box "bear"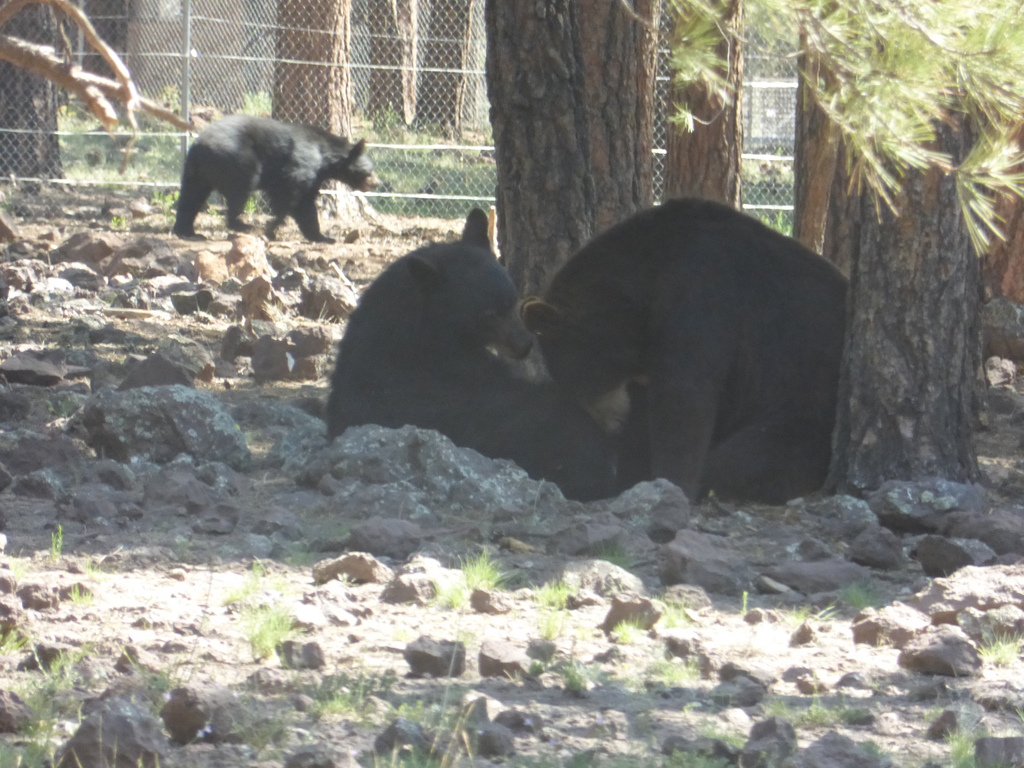
bbox=[519, 195, 849, 503]
